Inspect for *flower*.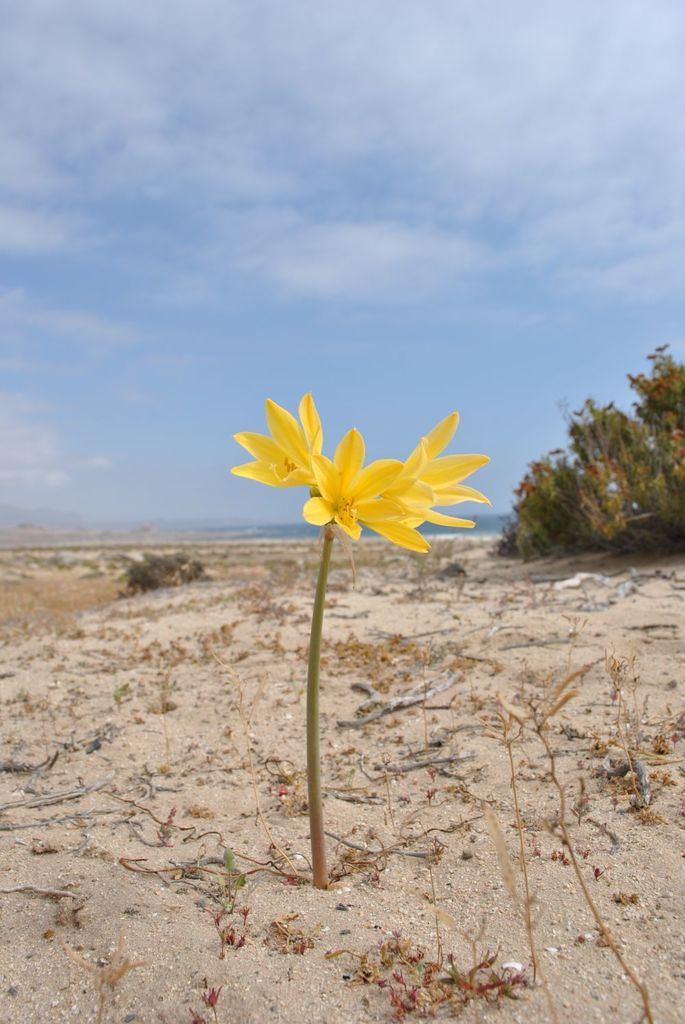
Inspection: box(232, 389, 325, 491).
